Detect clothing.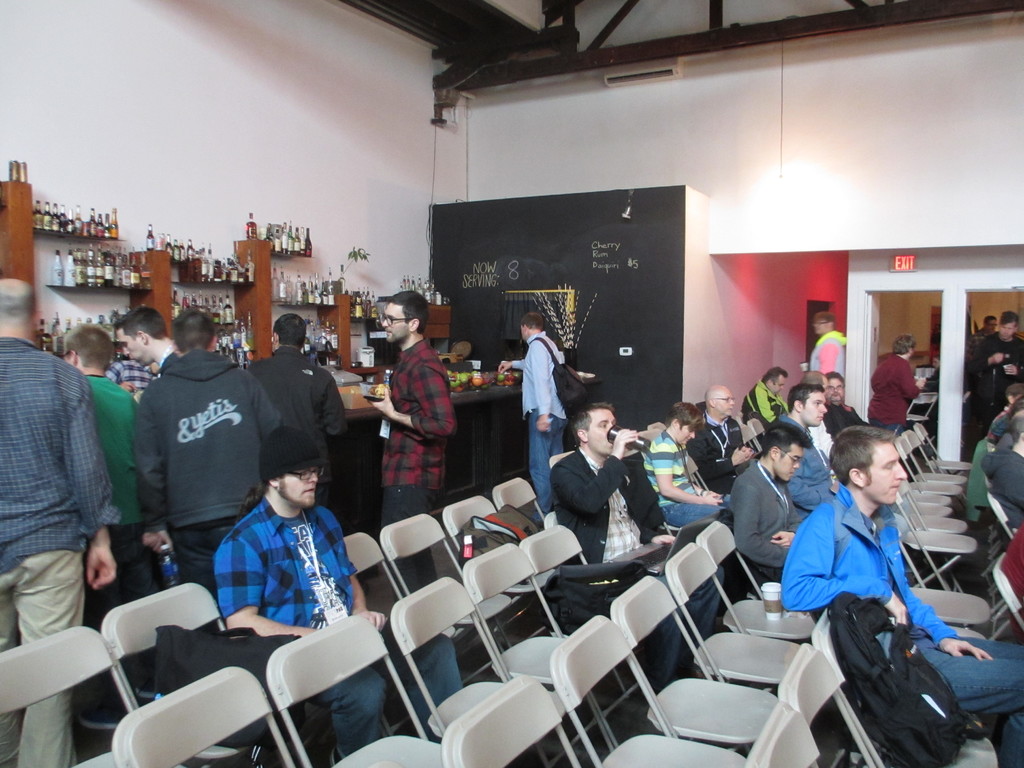
Detected at {"left": 976, "top": 444, "right": 1021, "bottom": 527}.
